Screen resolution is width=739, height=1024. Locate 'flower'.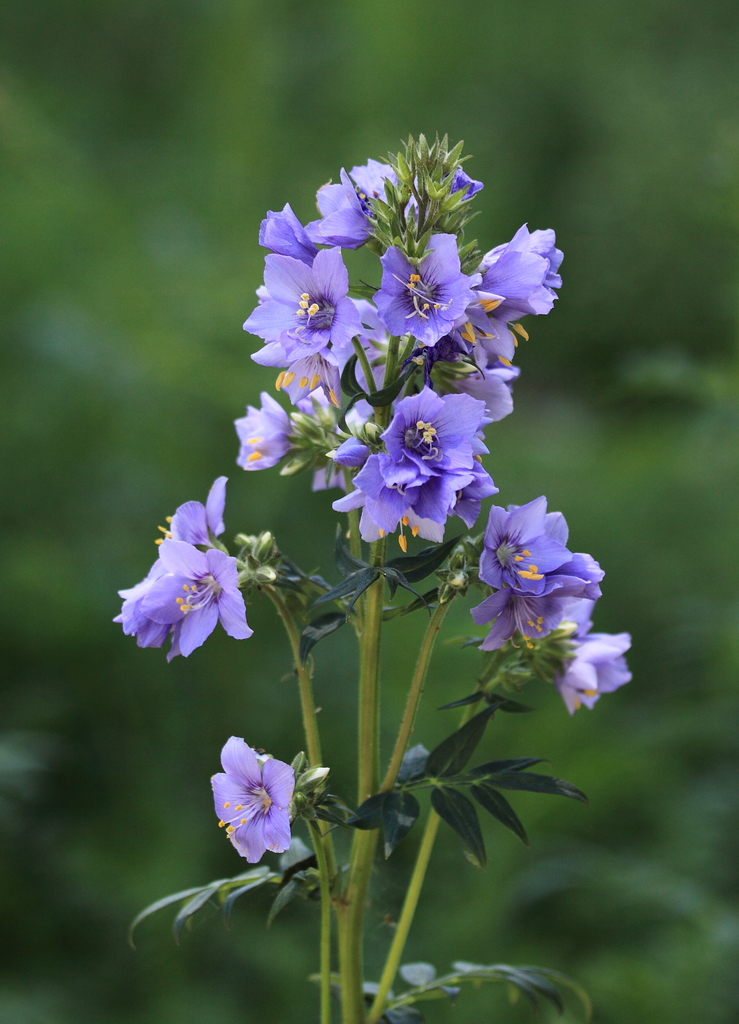
(left=466, top=522, right=596, bottom=653).
